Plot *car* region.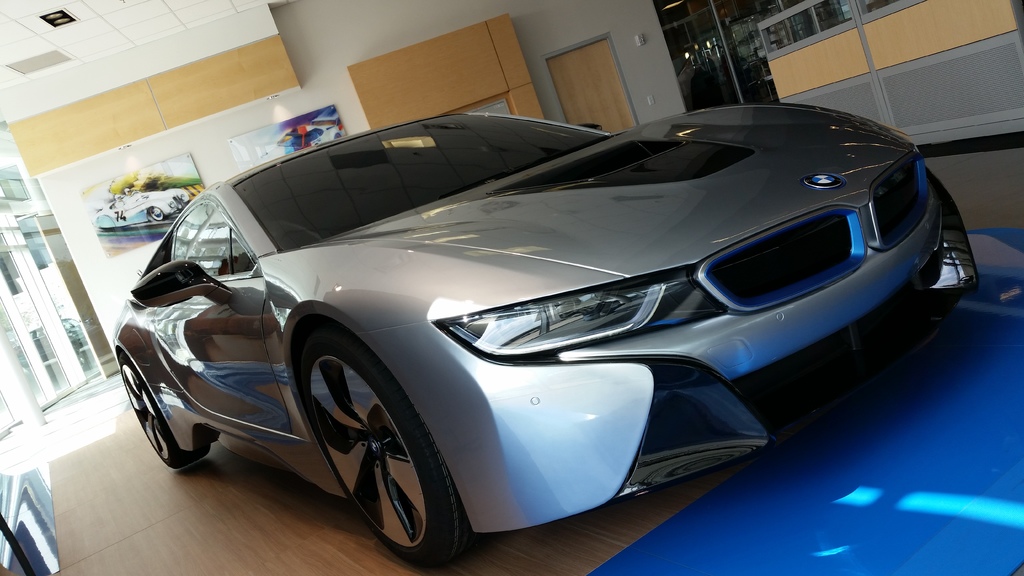
Plotted at 121:88:950:556.
